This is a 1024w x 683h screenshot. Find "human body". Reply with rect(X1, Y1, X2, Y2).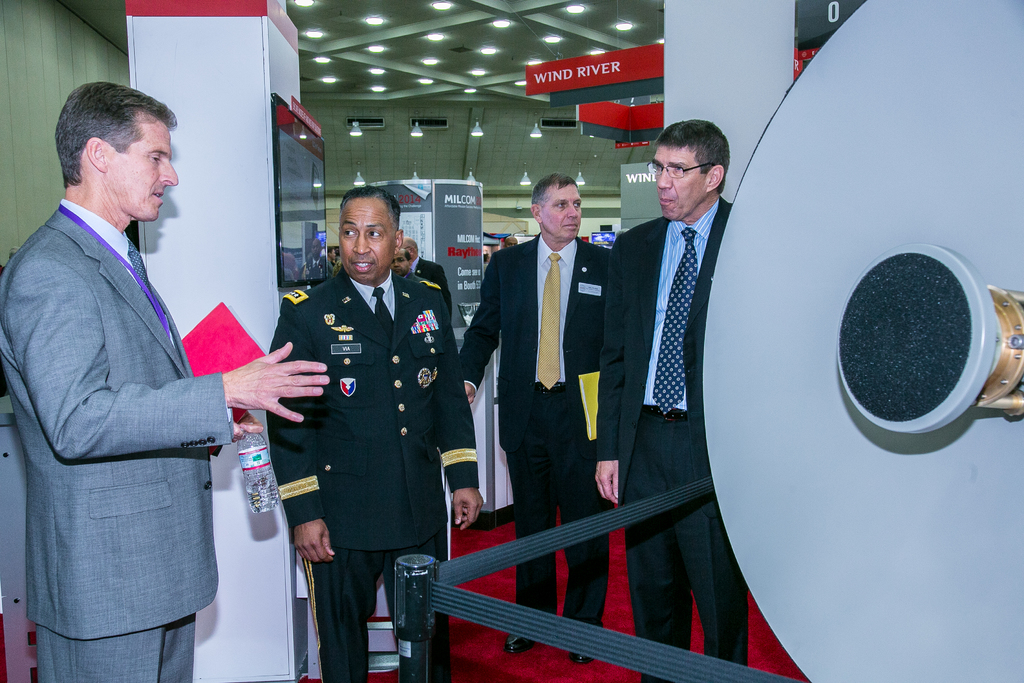
rect(34, 117, 269, 682).
